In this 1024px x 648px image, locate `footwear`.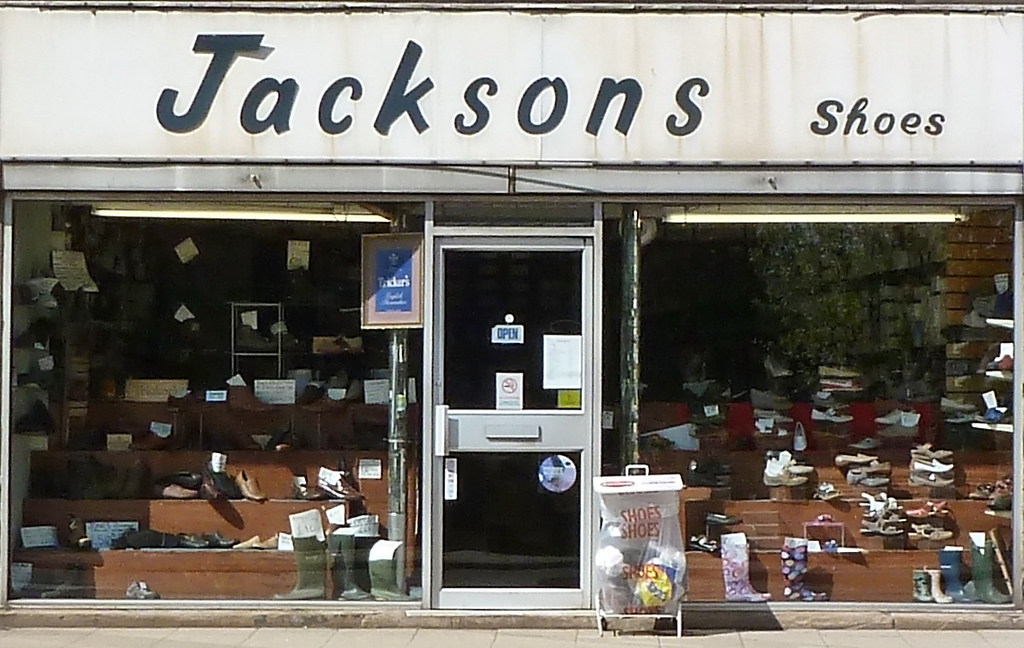
Bounding box: (left=984, top=404, right=1018, bottom=426).
